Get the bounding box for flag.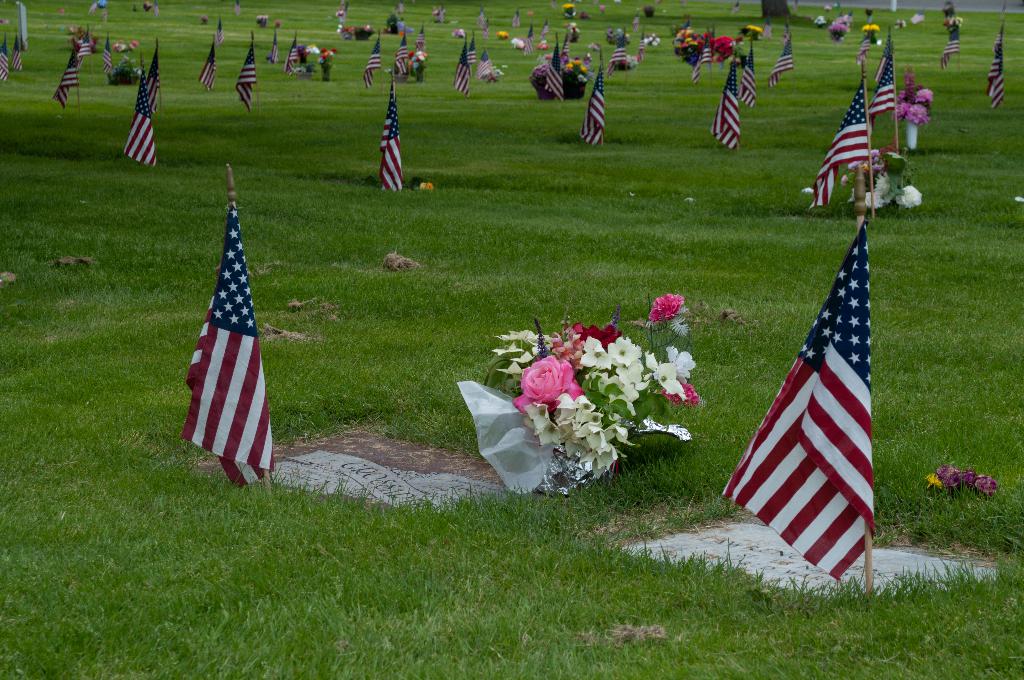
Rect(187, 204, 273, 485).
